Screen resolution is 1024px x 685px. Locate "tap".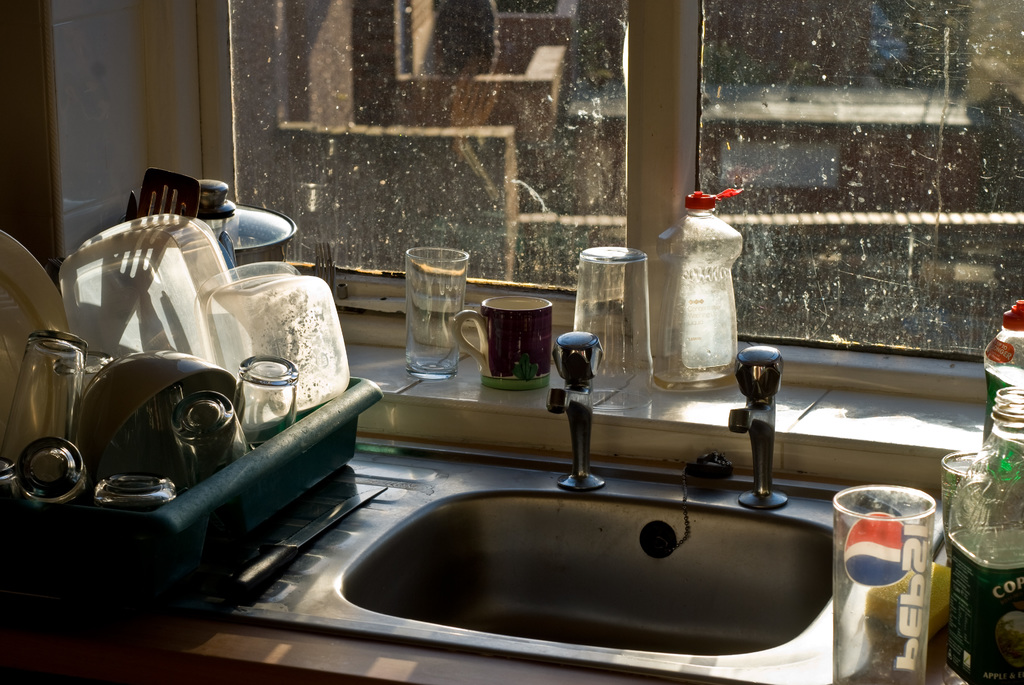
BBox(545, 331, 600, 491).
